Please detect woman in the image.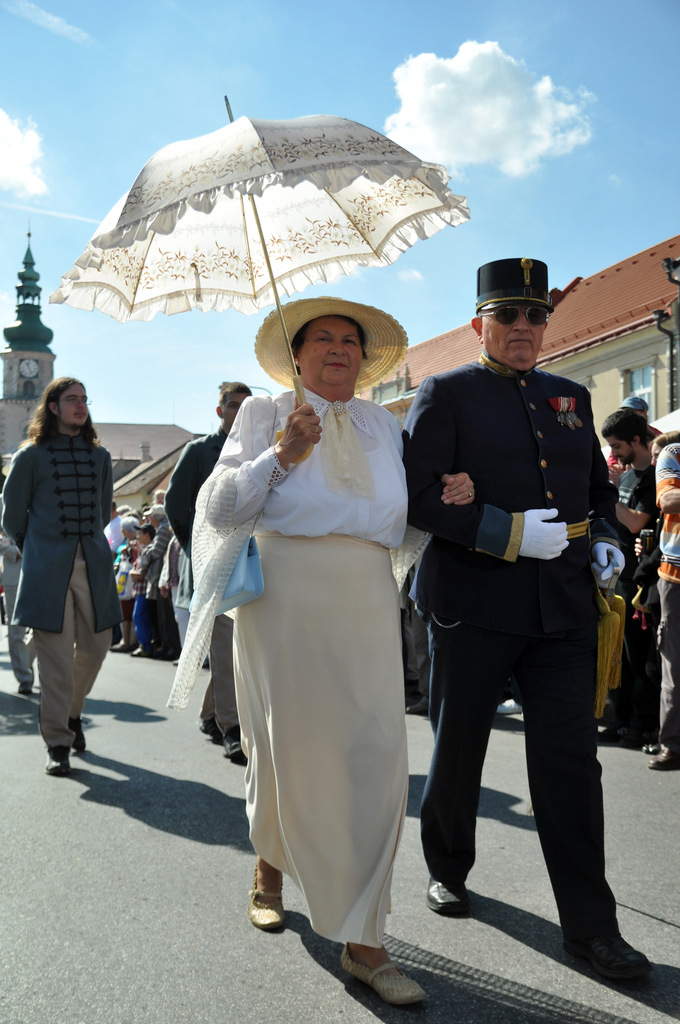
bbox=[0, 365, 130, 788].
